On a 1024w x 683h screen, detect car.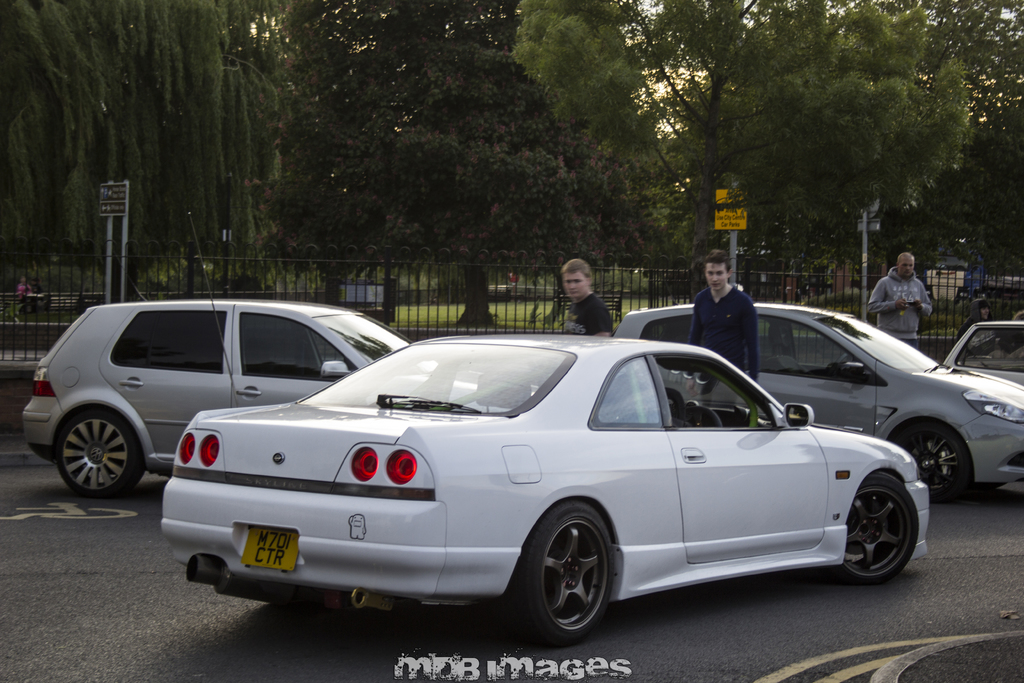
<box>17,301,479,493</box>.
